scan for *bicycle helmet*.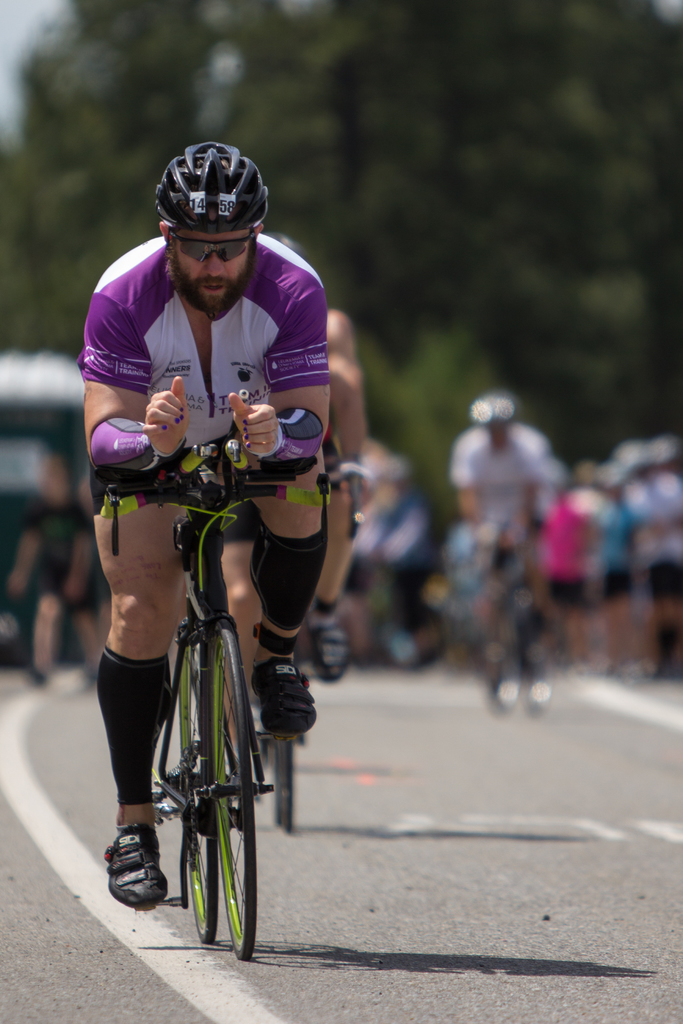
Scan result: 155, 136, 265, 223.
